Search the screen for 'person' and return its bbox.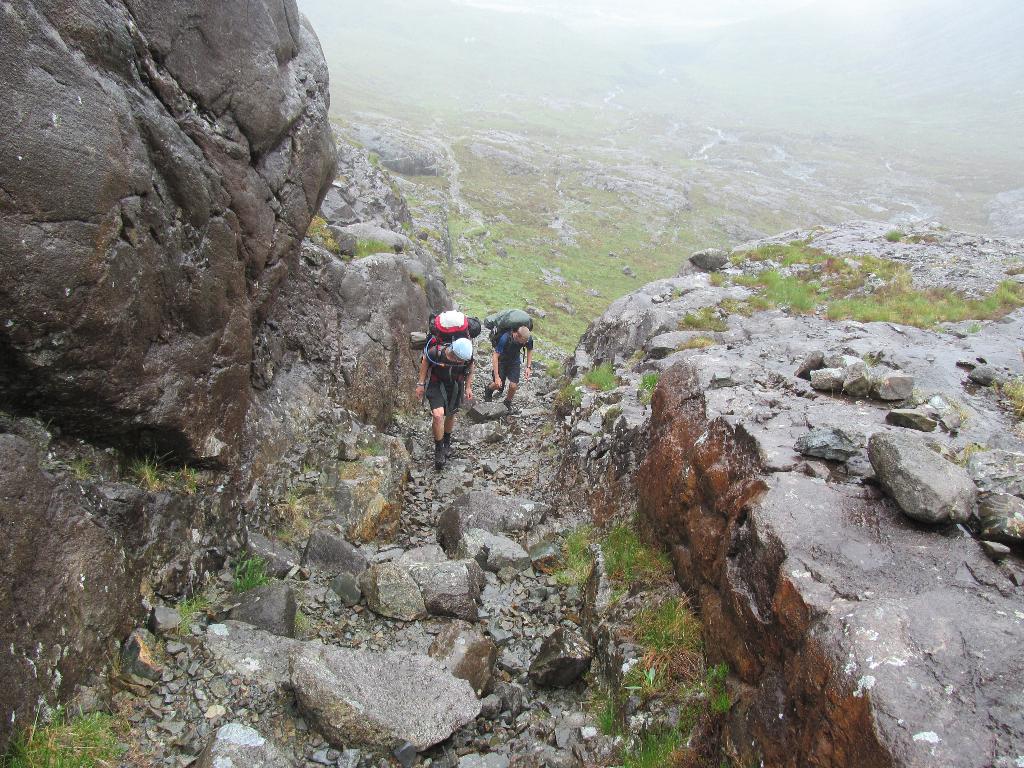
Found: 482, 319, 535, 412.
